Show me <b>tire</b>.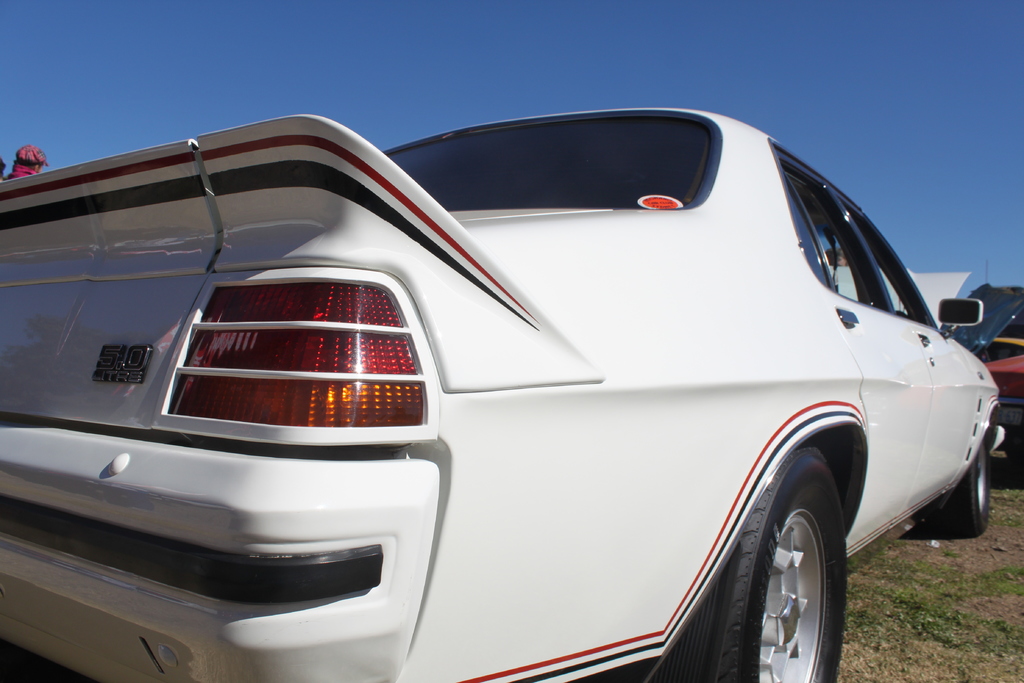
<b>tire</b> is here: 934:438:988:537.
